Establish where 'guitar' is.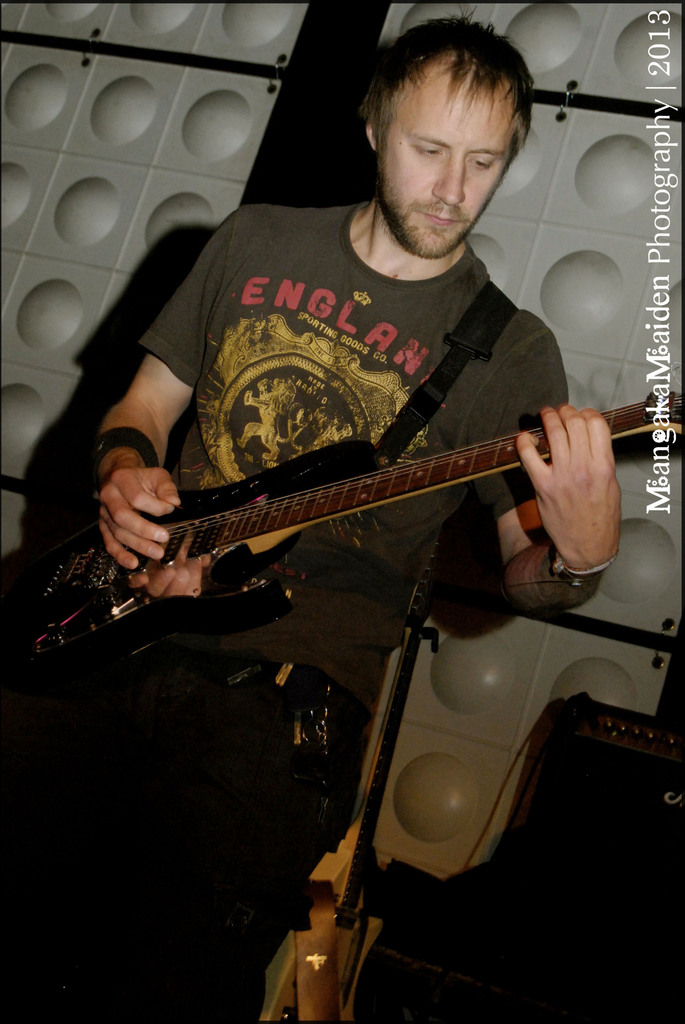
Established at [x1=22, y1=349, x2=680, y2=667].
